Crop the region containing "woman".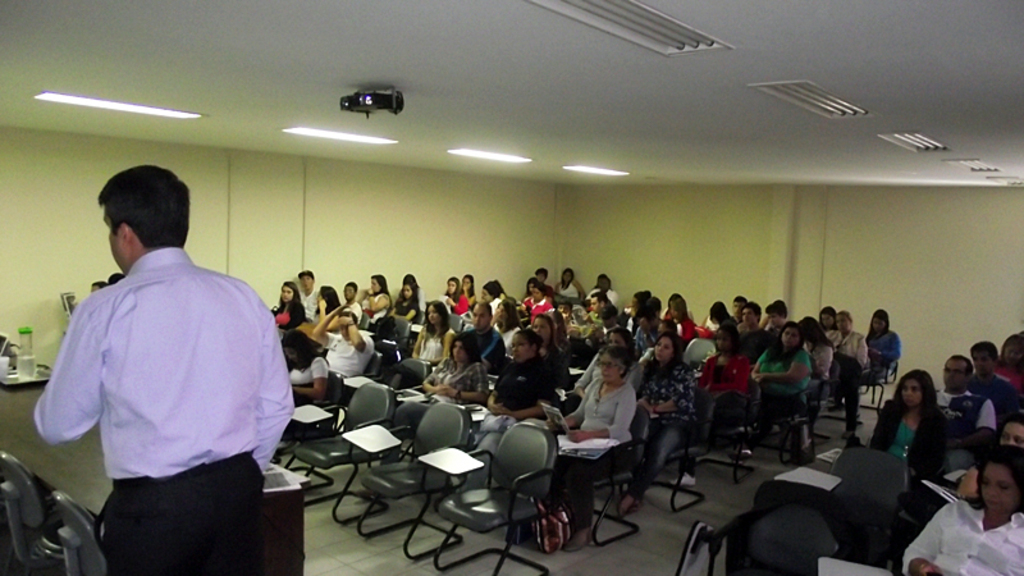
Crop region: <box>489,303,522,348</box>.
